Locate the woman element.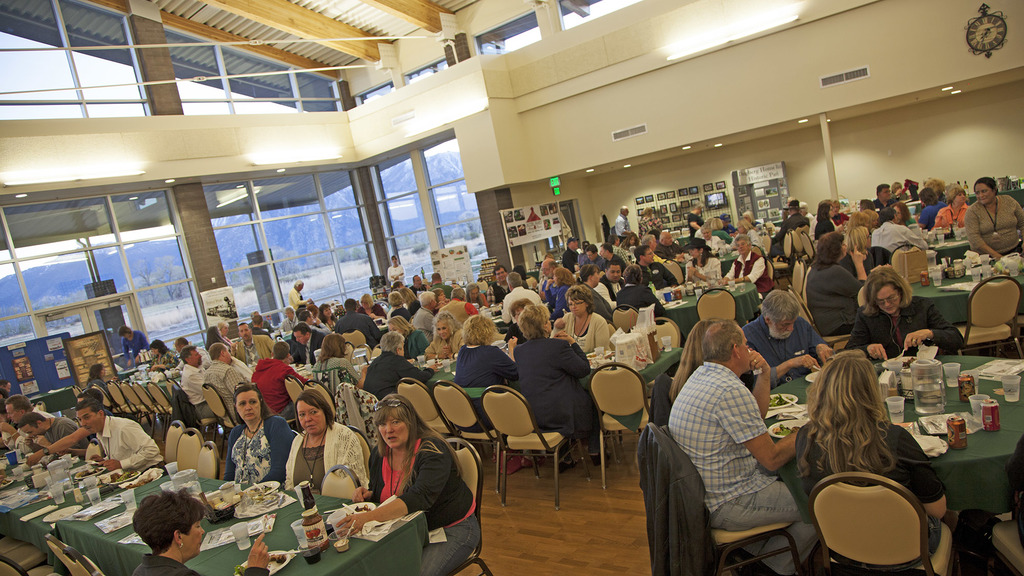
Element bbox: <region>838, 266, 966, 362</region>.
